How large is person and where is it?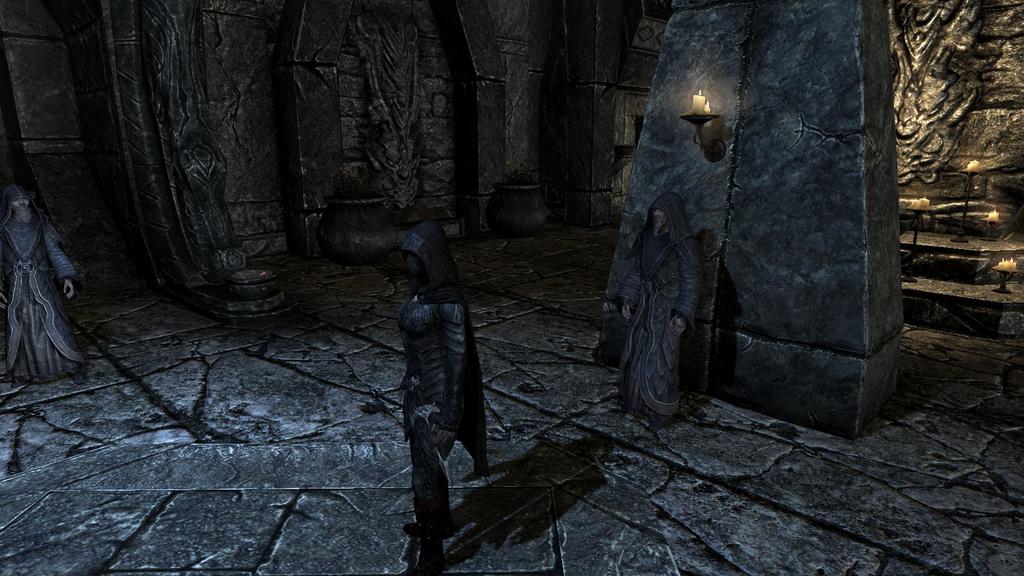
Bounding box: <box>614,184,708,418</box>.
